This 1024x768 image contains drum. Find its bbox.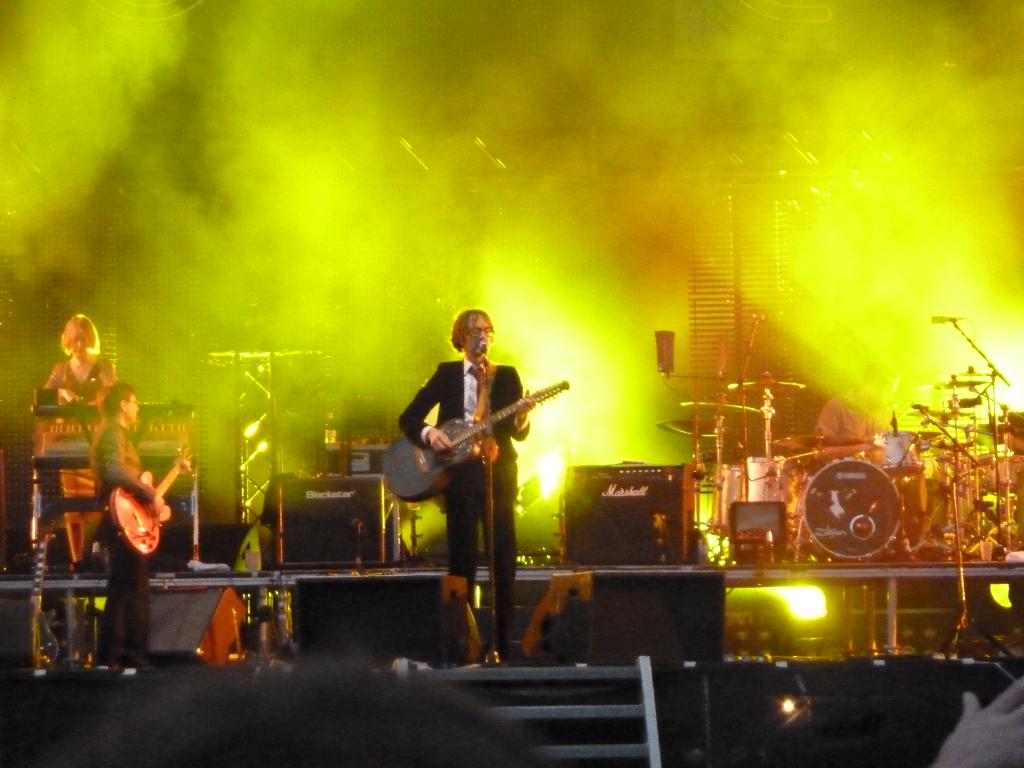
l=708, t=460, r=751, b=536.
